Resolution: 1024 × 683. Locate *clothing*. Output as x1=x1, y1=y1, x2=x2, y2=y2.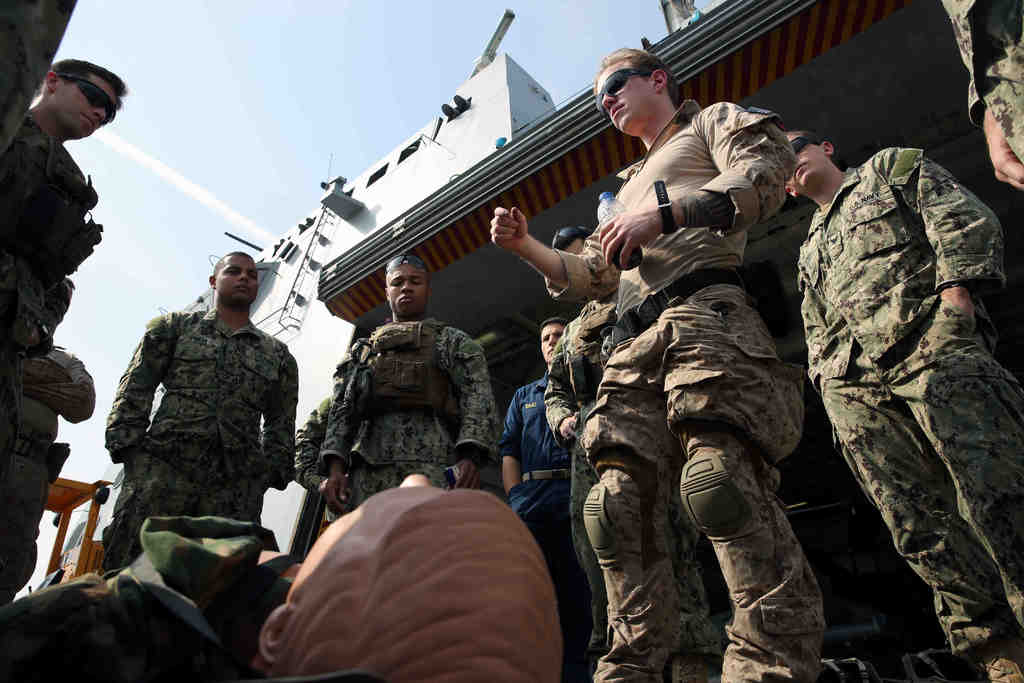
x1=787, y1=96, x2=1023, y2=666.
